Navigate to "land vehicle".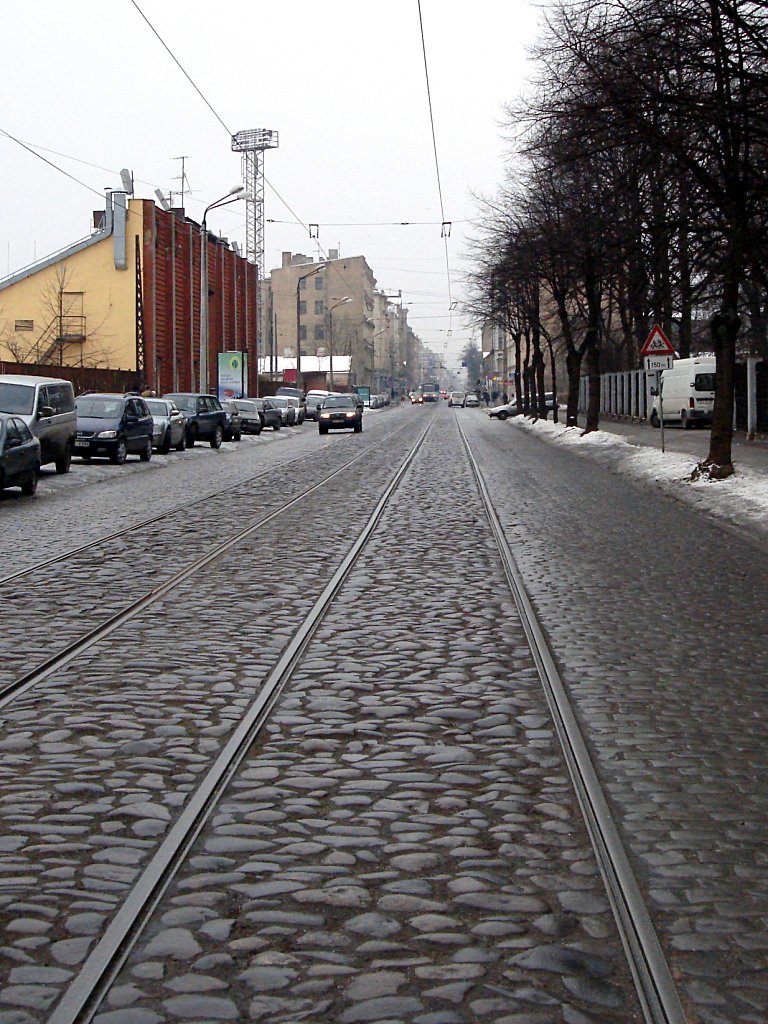
Navigation target: [left=444, top=387, right=464, bottom=409].
